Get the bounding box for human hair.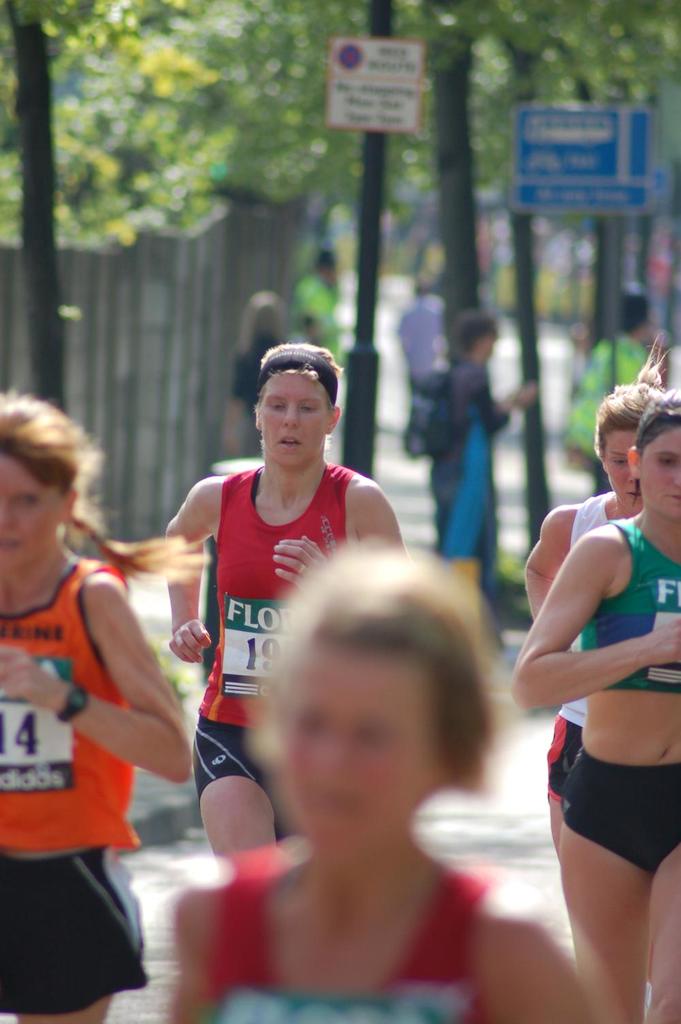
0,400,125,577.
